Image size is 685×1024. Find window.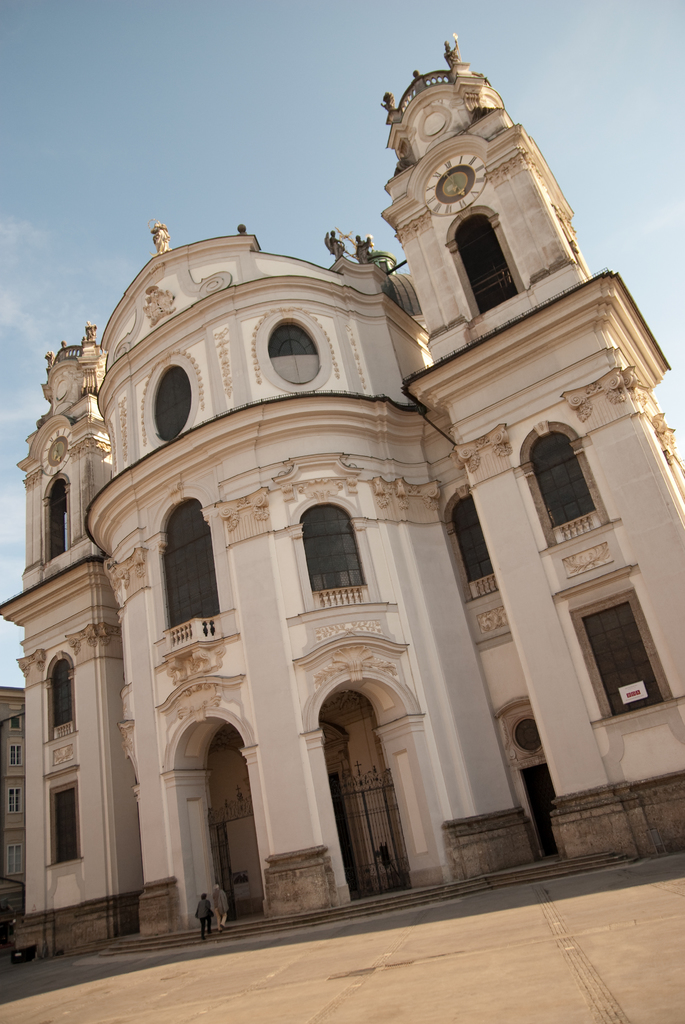
crop(44, 659, 75, 735).
